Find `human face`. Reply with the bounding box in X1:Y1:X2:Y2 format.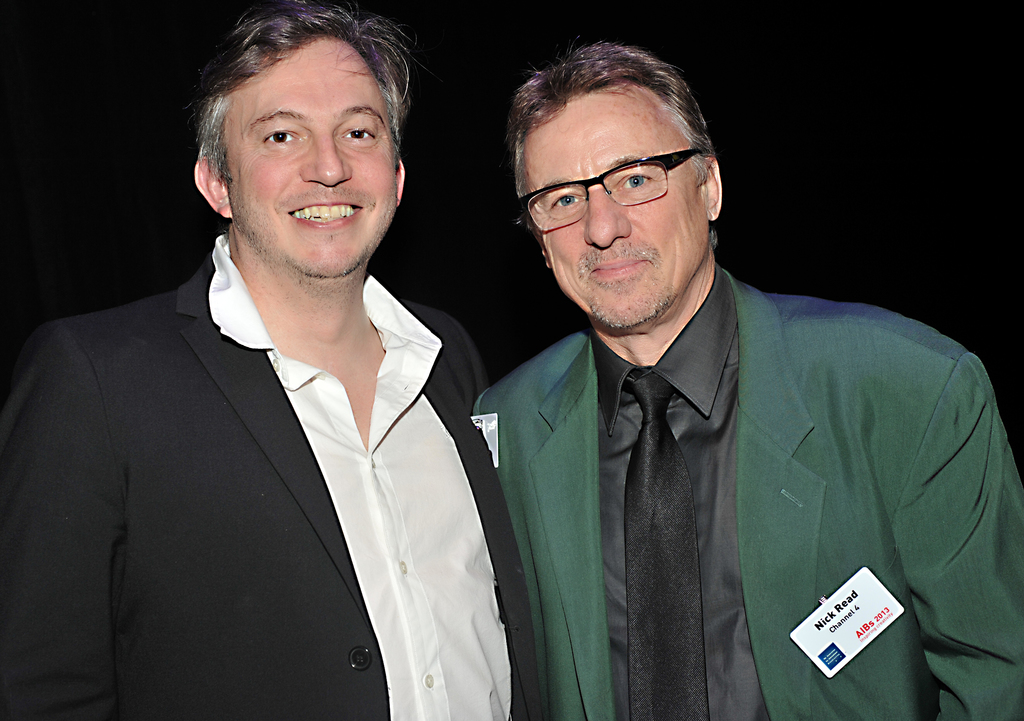
227:31:400:277.
